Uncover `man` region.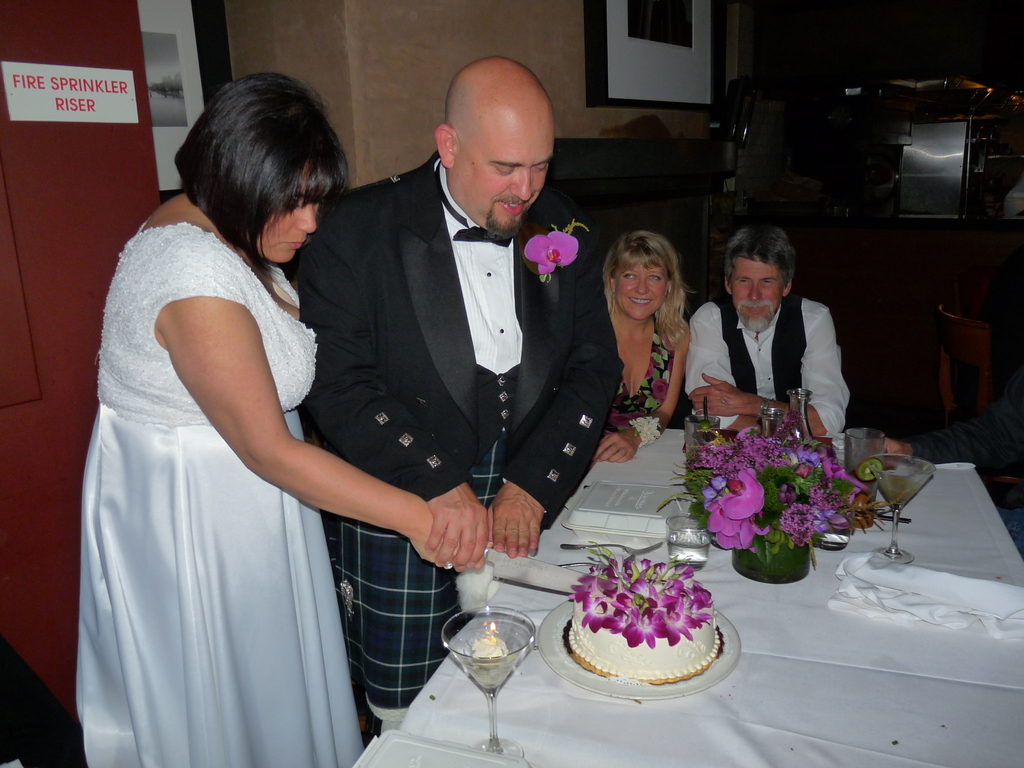
Uncovered: 686:222:852:436.
